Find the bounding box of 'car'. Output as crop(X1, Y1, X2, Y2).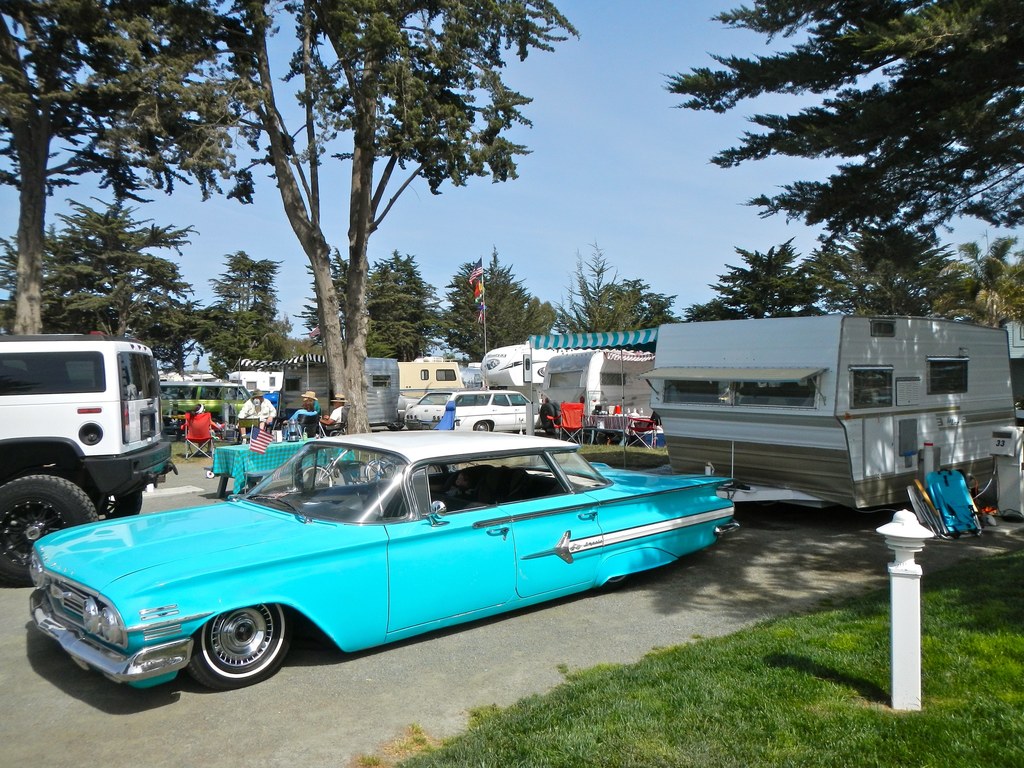
crop(29, 431, 742, 694).
